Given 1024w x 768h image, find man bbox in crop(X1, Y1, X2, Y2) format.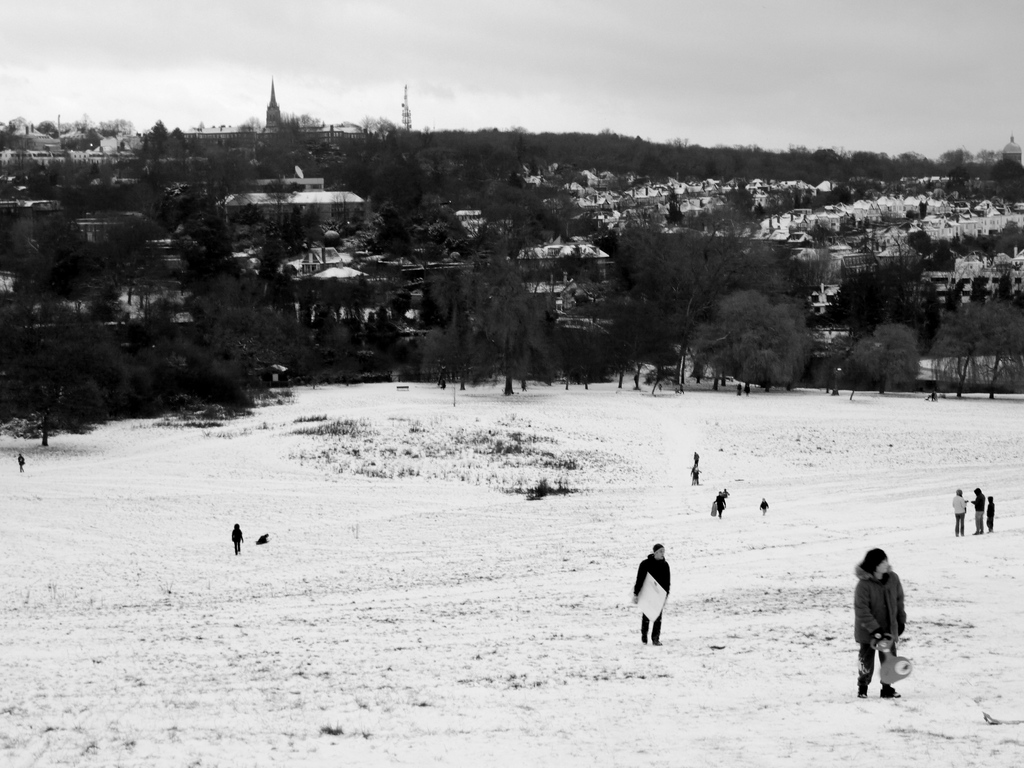
crop(847, 546, 919, 710).
